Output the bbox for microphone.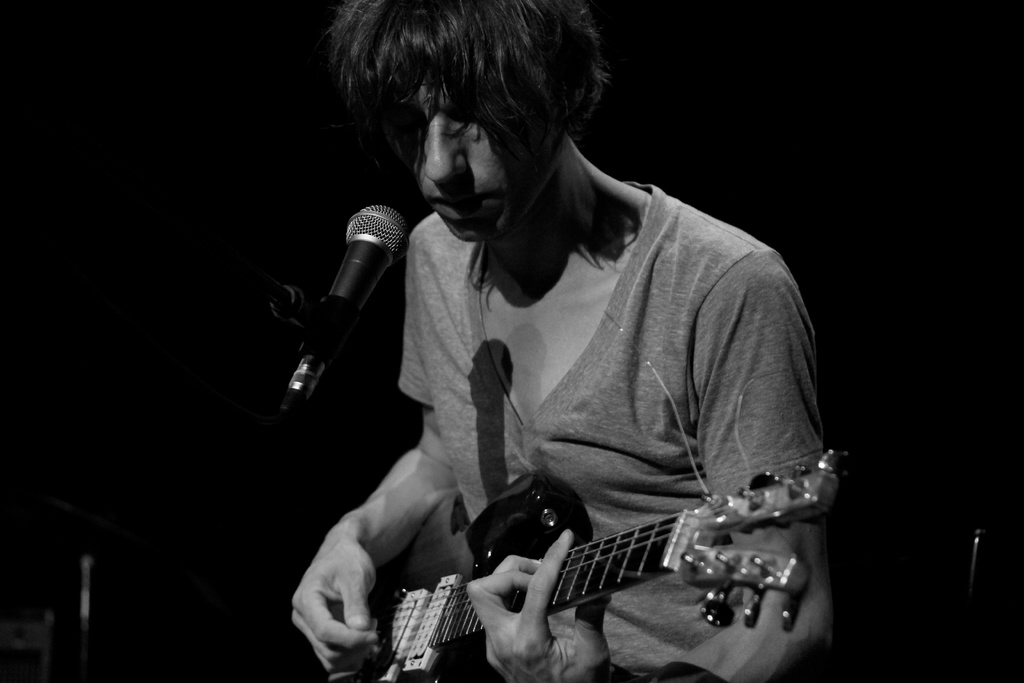
x1=272, y1=191, x2=420, y2=395.
